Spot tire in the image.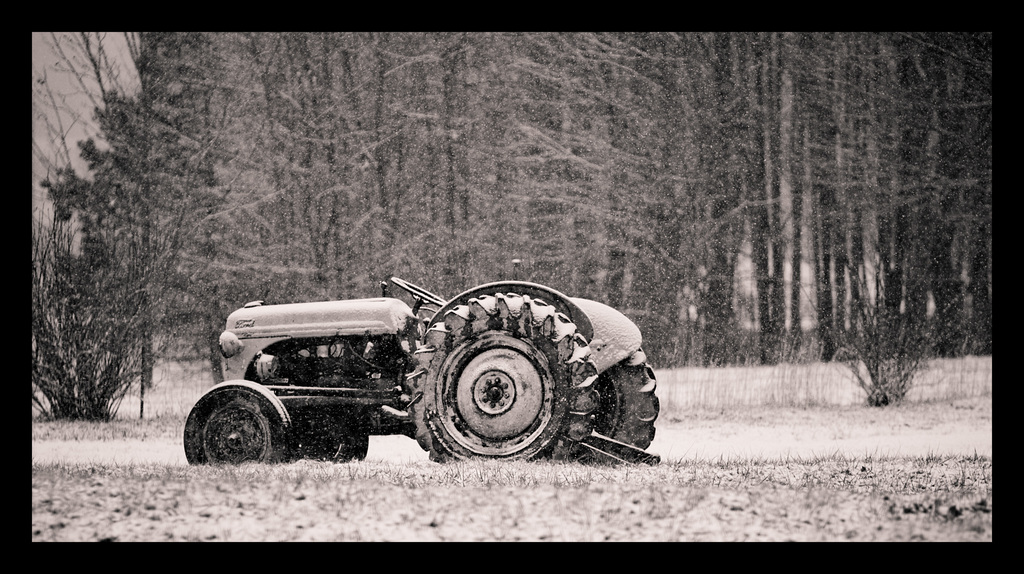
tire found at 291 427 368 463.
